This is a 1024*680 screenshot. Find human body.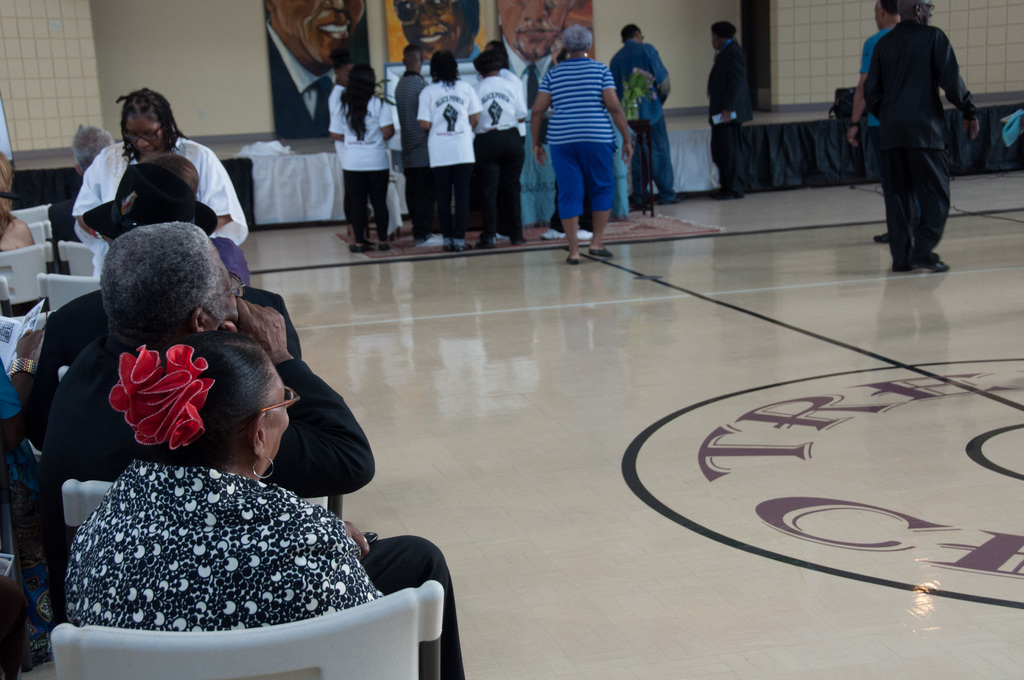
Bounding box: 605, 20, 673, 204.
